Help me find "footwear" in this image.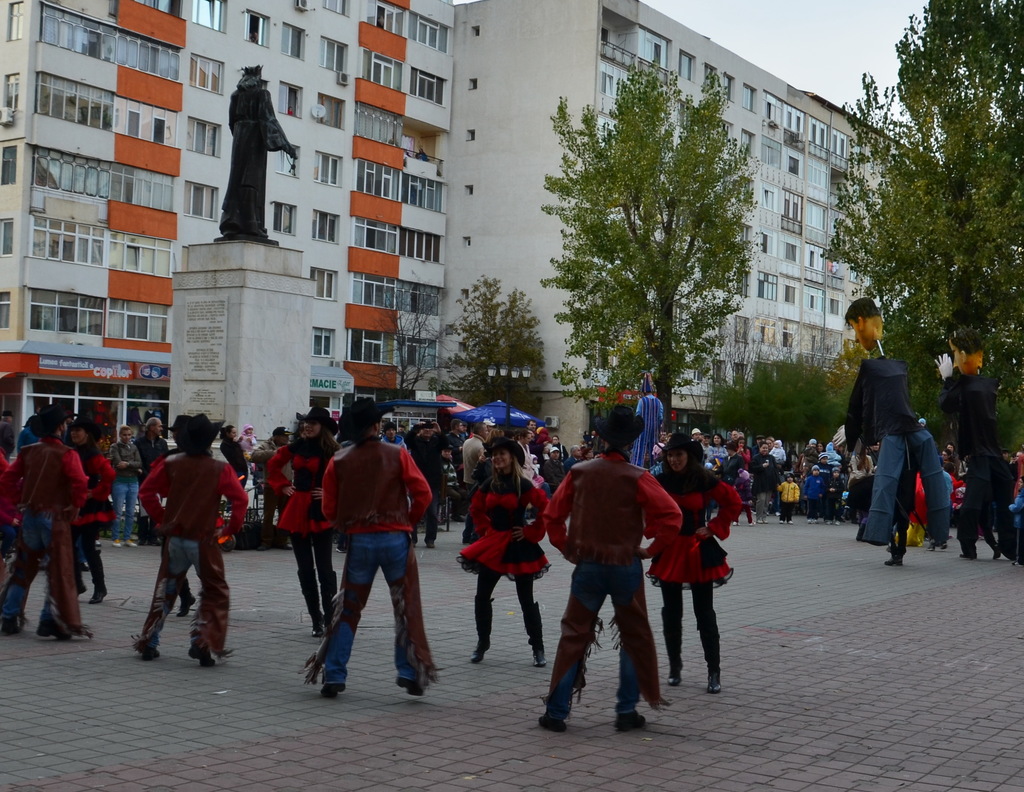
Found it: box=[749, 523, 756, 528].
